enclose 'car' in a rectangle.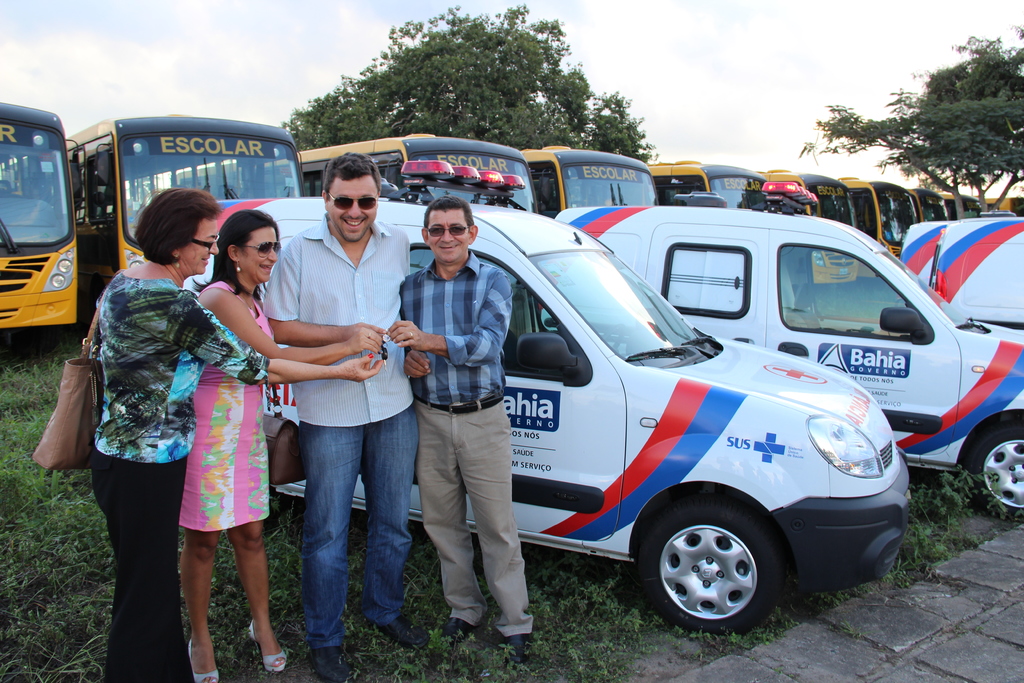
538, 179, 1023, 522.
